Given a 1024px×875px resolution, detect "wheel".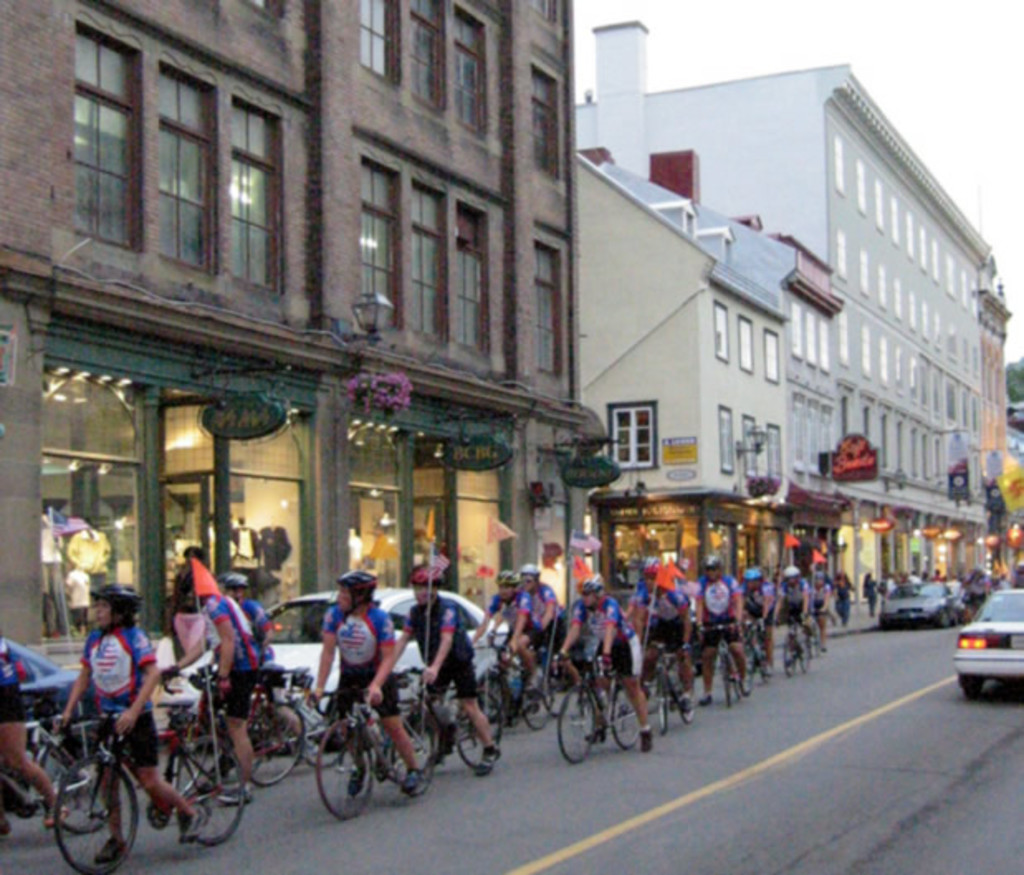
{"x1": 303, "y1": 693, "x2": 346, "y2": 771}.
